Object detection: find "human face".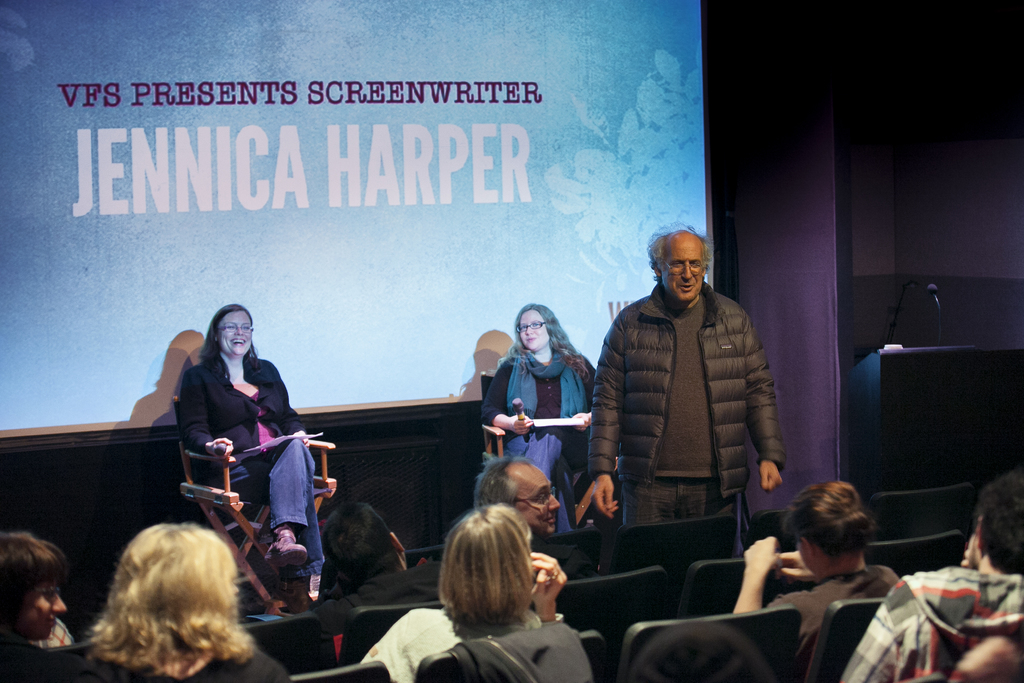
517 309 552 345.
